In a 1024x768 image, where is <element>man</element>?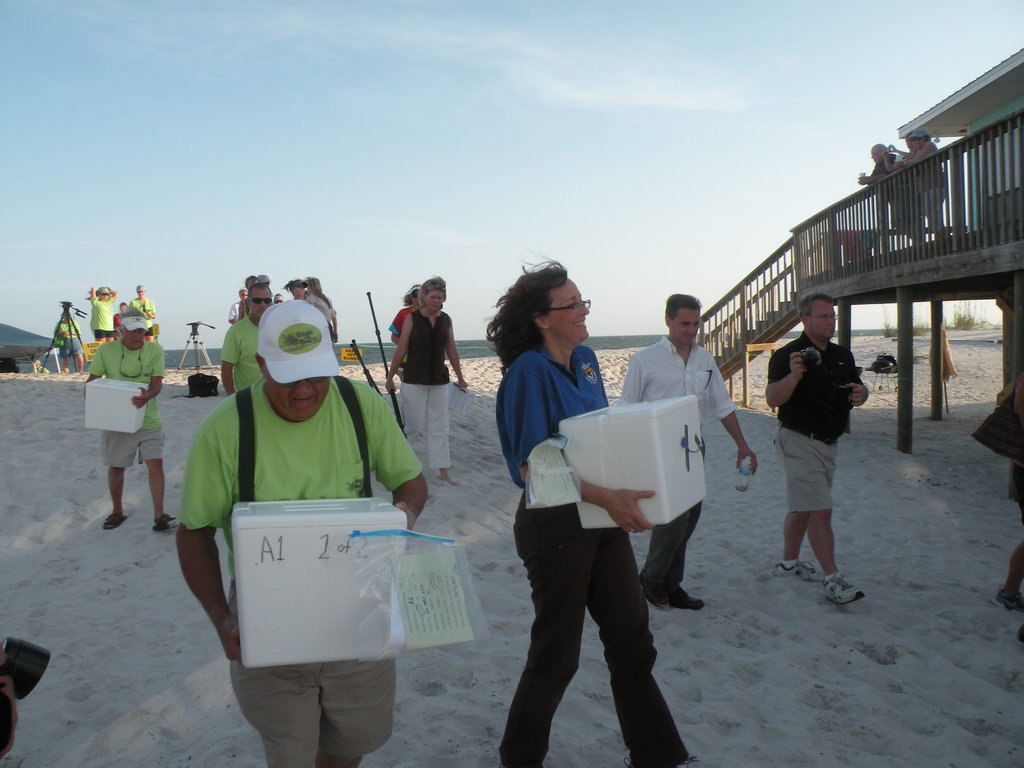
rect(173, 295, 429, 767).
